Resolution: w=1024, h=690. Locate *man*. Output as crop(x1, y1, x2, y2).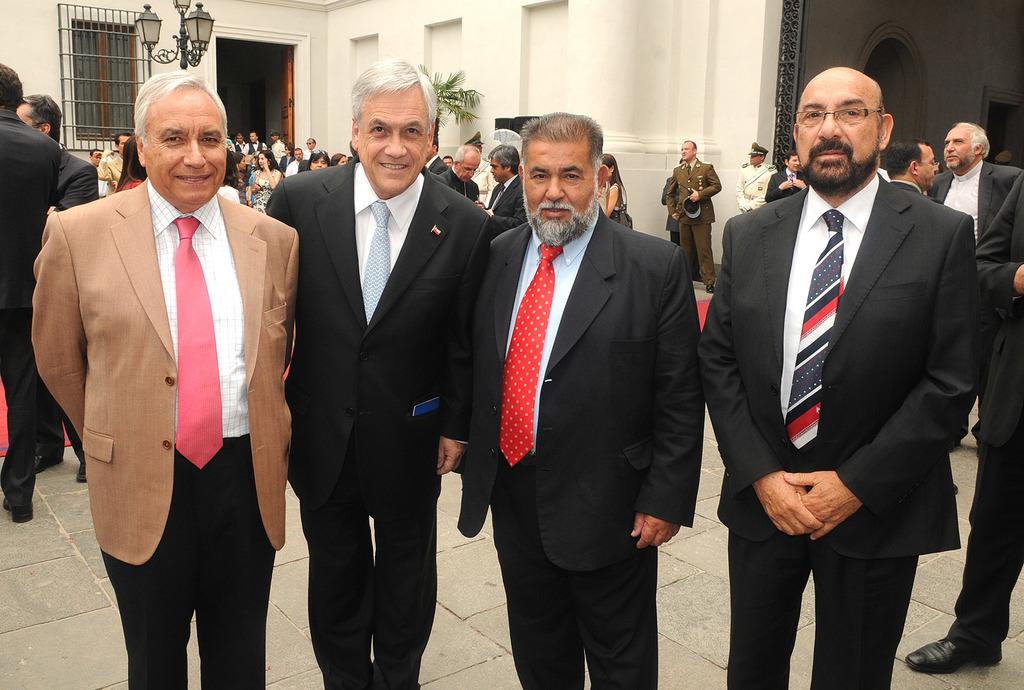
crop(420, 163, 447, 187).
